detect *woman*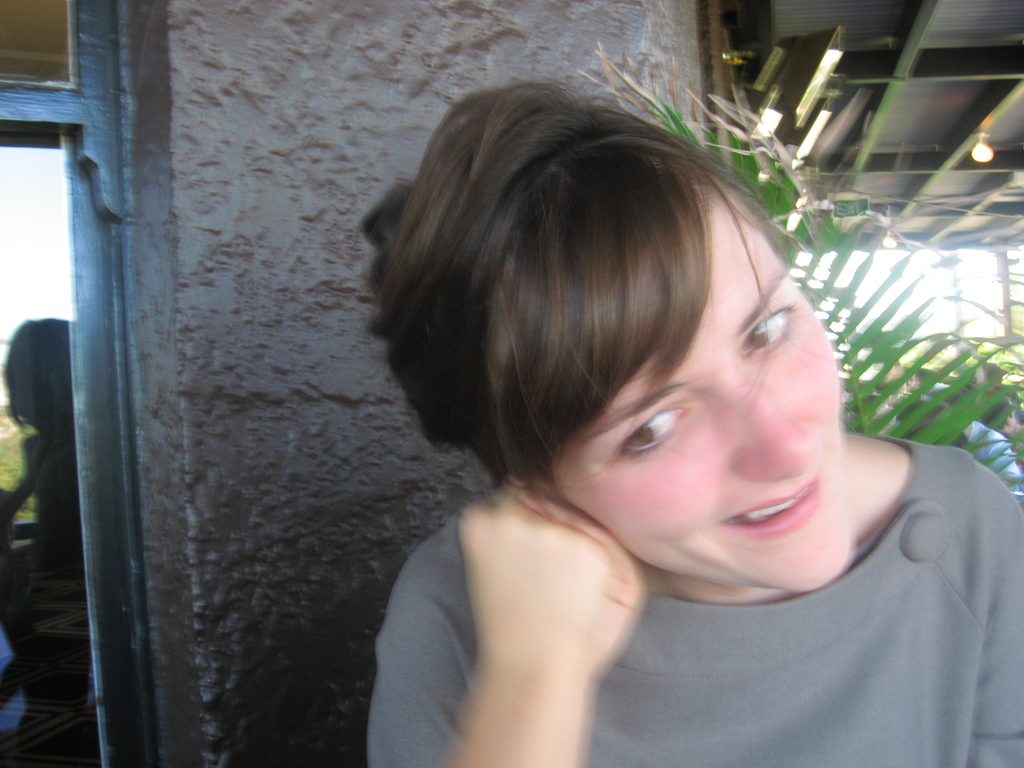
{"left": 262, "top": 44, "right": 1023, "bottom": 767}
